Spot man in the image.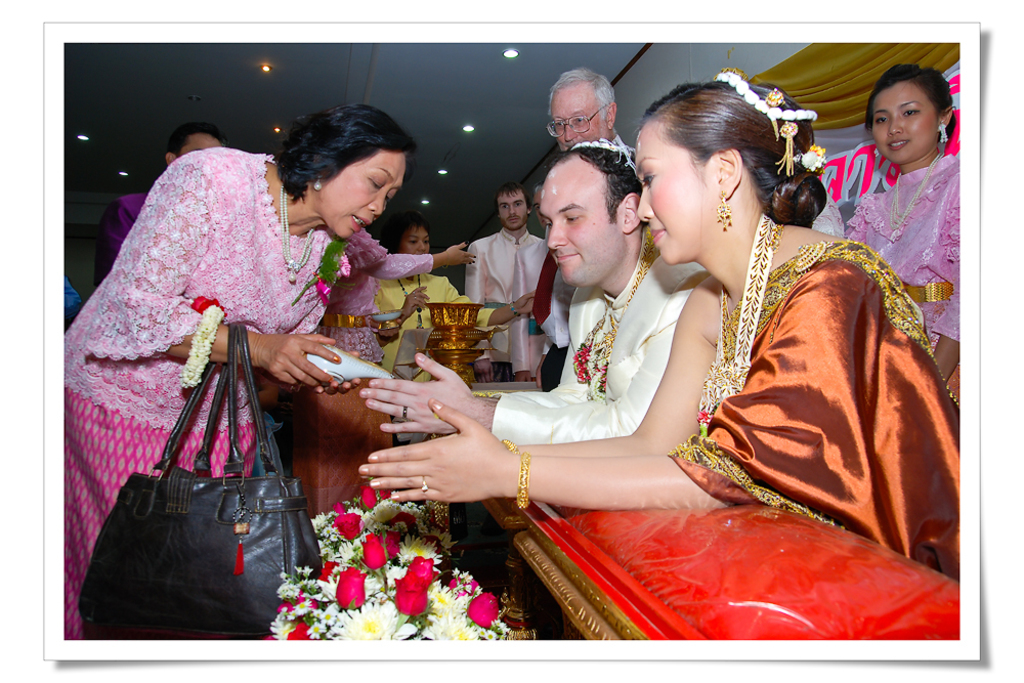
man found at 523,67,631,390.
